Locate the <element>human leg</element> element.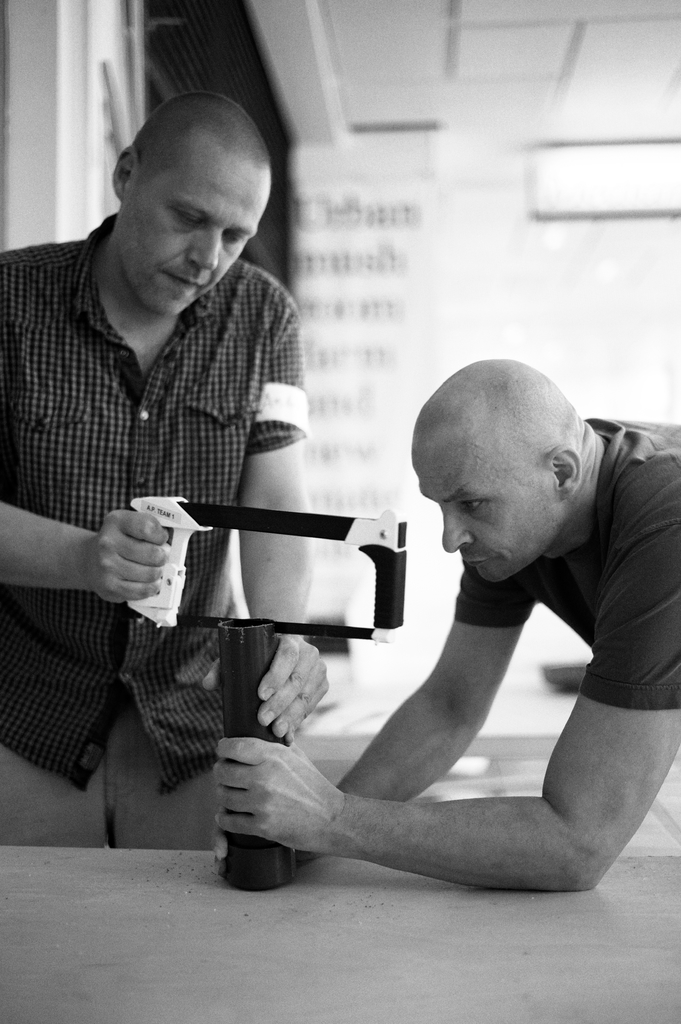
Element bbox: (107,730,221,847).
